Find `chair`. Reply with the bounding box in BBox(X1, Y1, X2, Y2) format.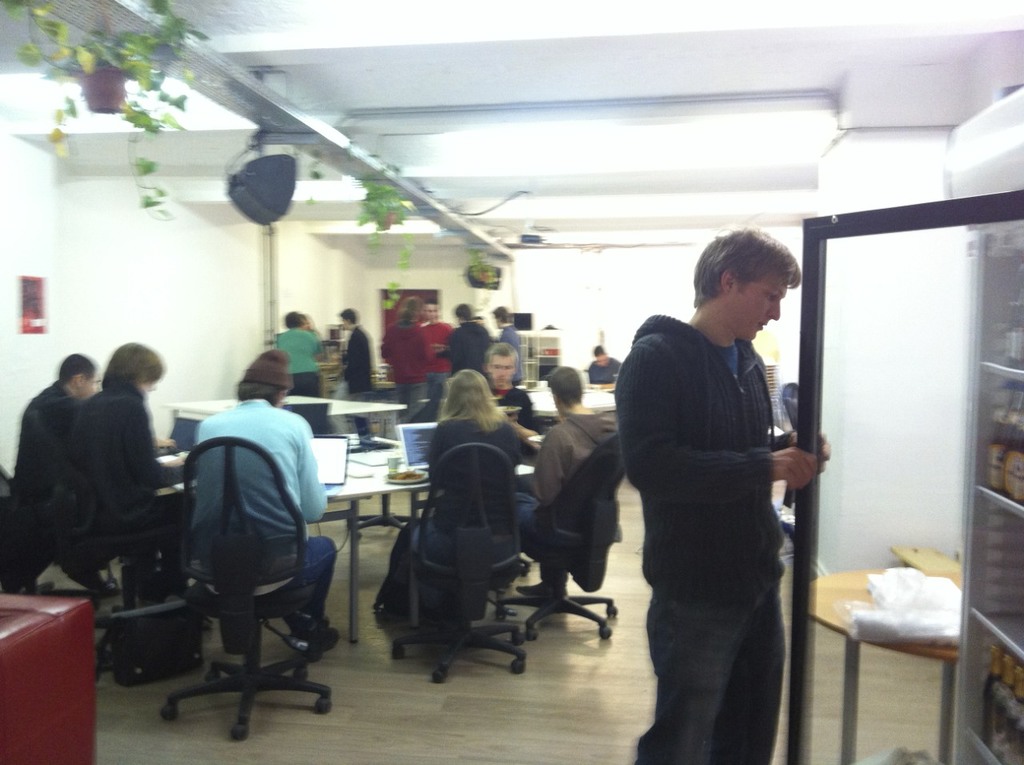
BBox(778, 381, 798, 511).
